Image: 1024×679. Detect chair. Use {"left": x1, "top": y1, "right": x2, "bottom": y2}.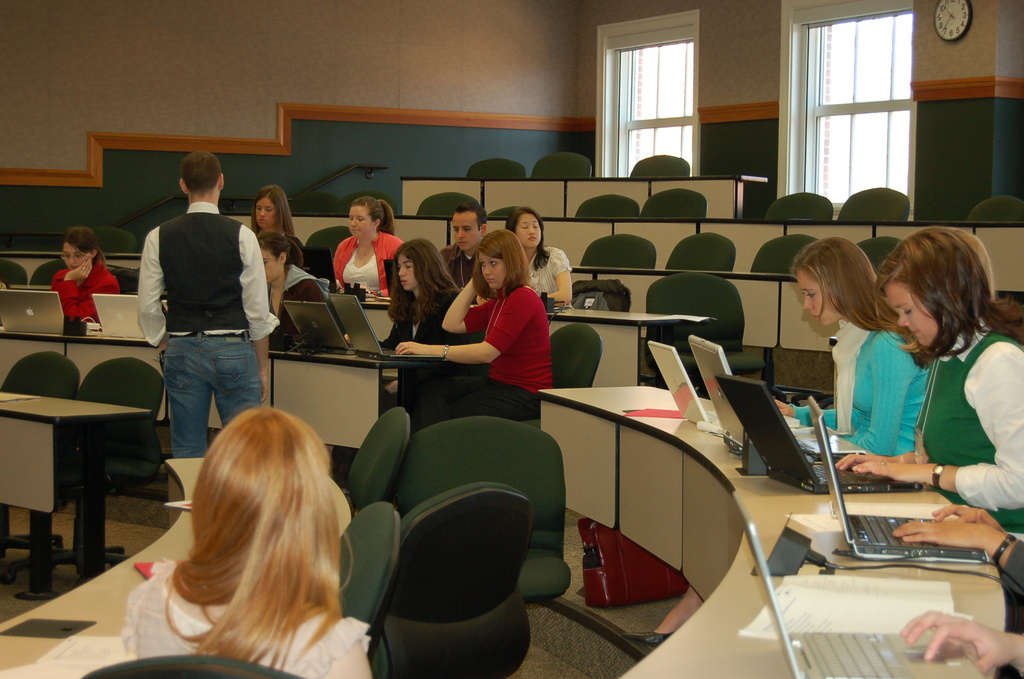
{"left": 468, "top": 158, "right": 529, "bottom": 179}.
